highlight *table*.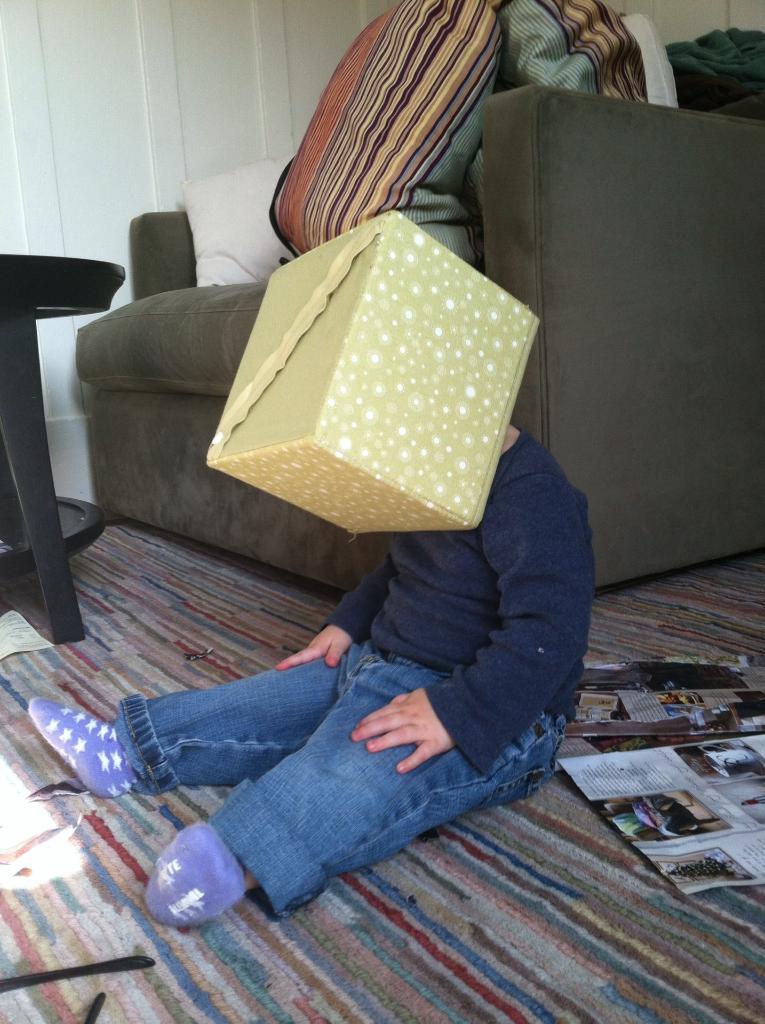
Highlighted region: {"x1": 0, "y1": 243, "x2": 135, "y2": 650}.
